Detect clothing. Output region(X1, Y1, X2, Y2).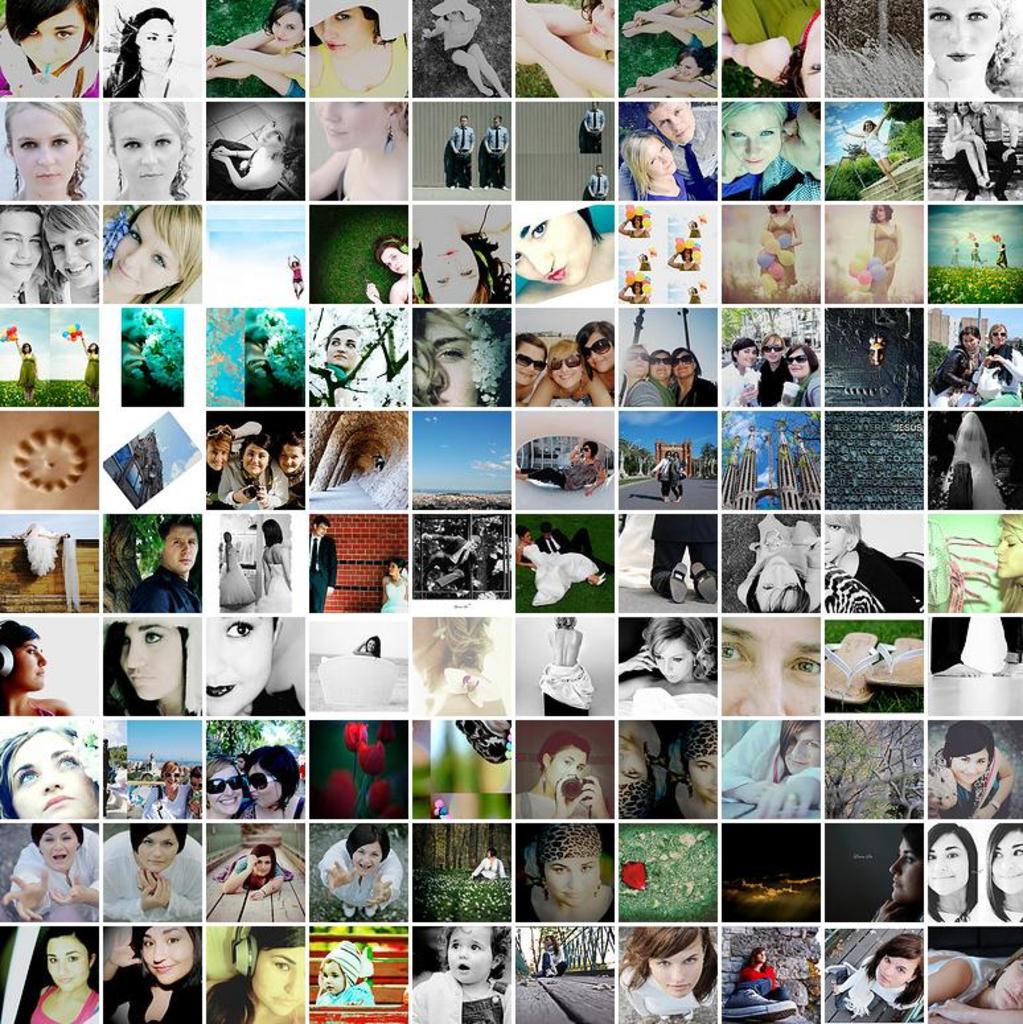
region(964, 102, 1014, 197).
